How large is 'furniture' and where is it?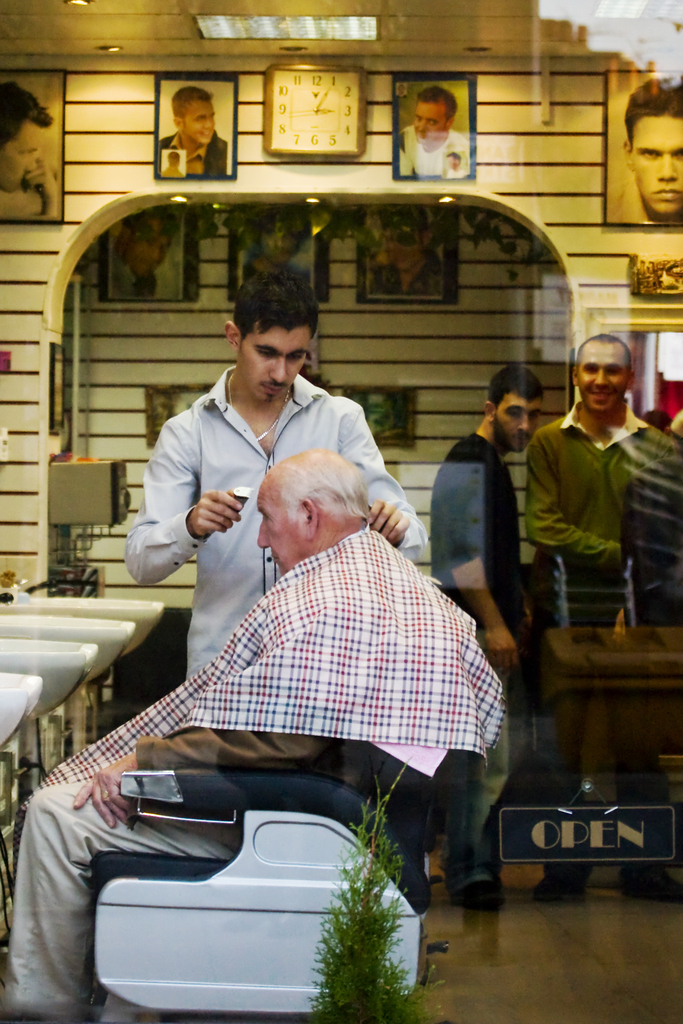
Bounding box: 540,623,682,892.
